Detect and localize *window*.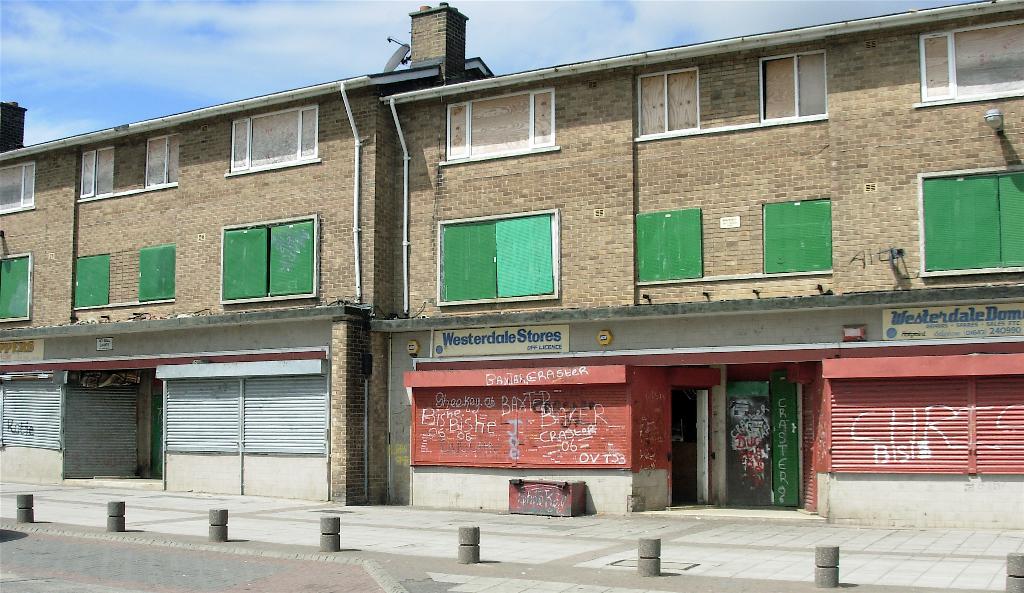
Localized at (131,237,173,302).
